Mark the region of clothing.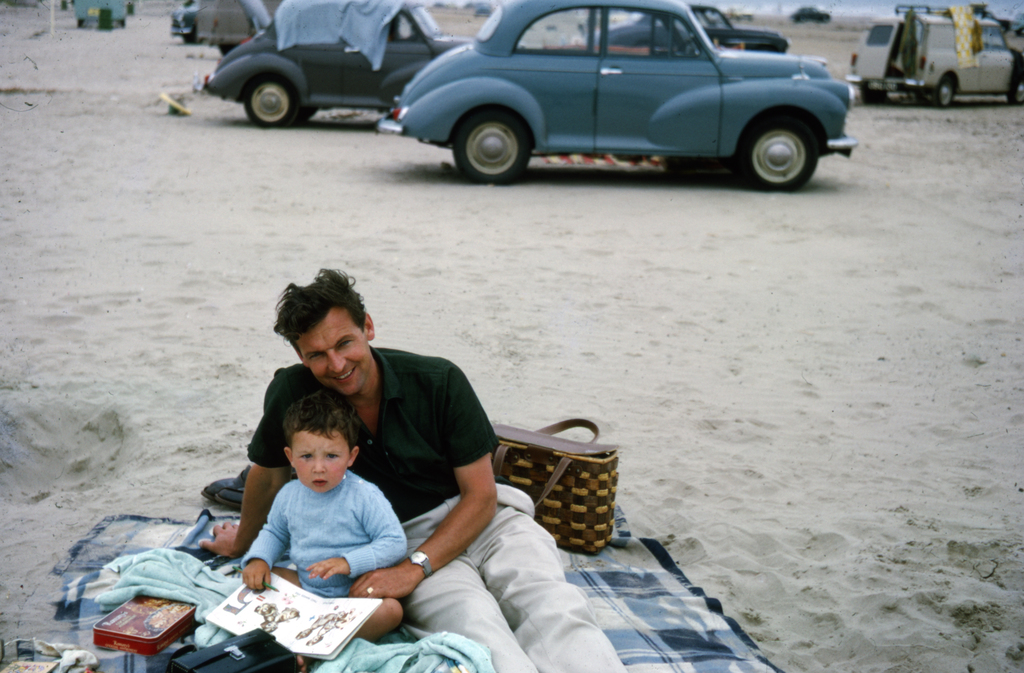
Region: 246,341,630,672.
